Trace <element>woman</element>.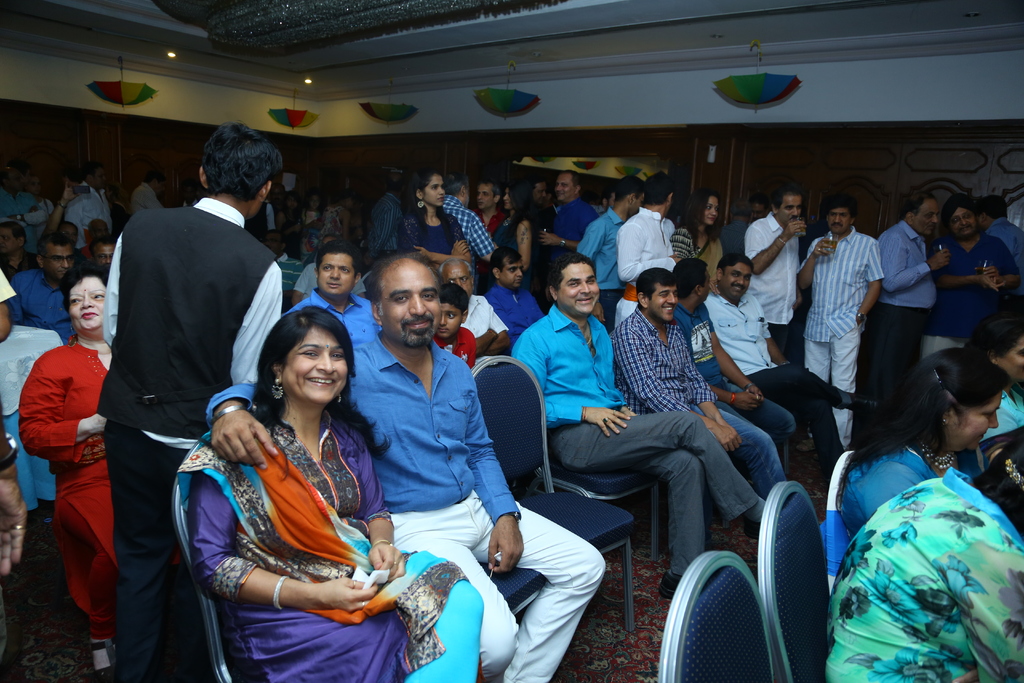
Traced to [672,194,724,302].
